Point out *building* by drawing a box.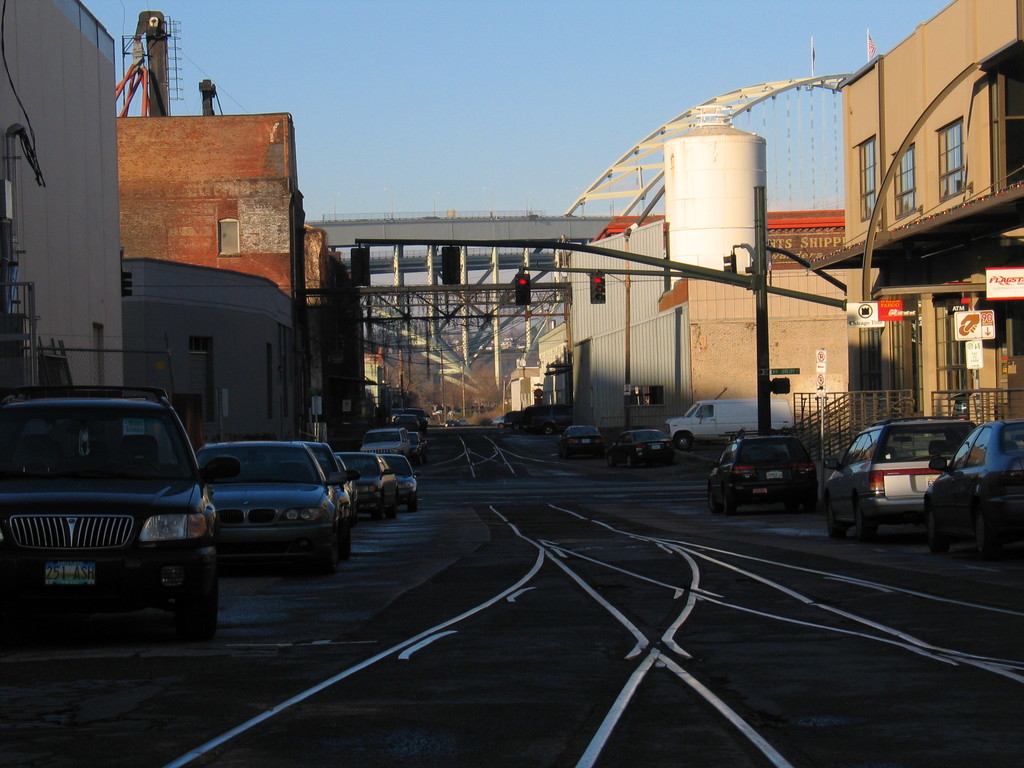
<region>112, 113, 309, 442</region>.
